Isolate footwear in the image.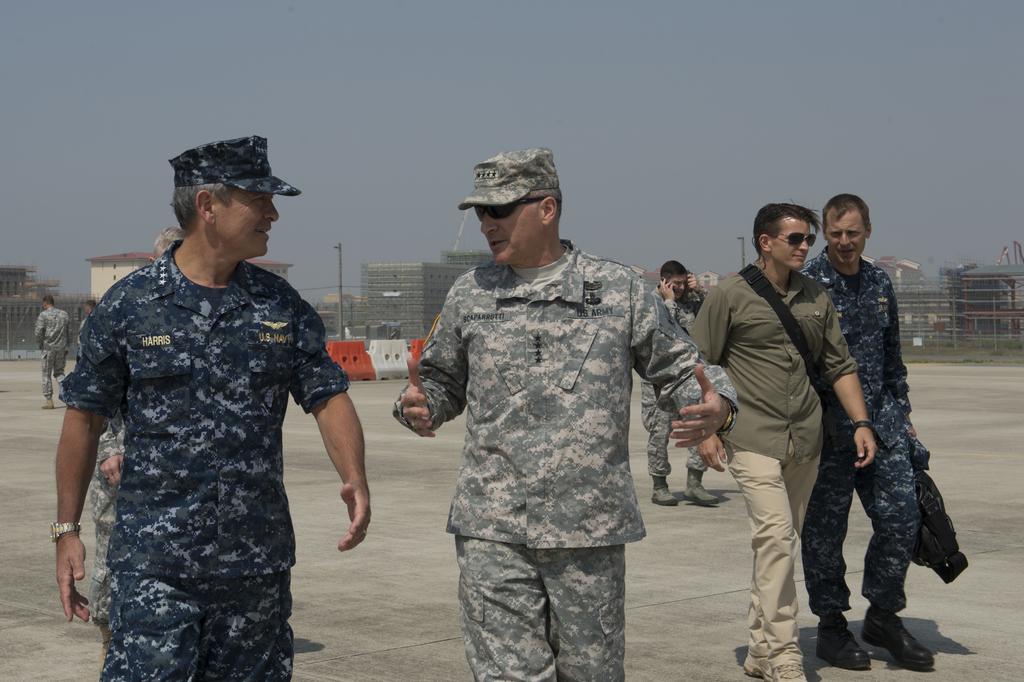
Isolated region: {"left": 689, "top": 472, "right": 723, "bottom": 499}.
